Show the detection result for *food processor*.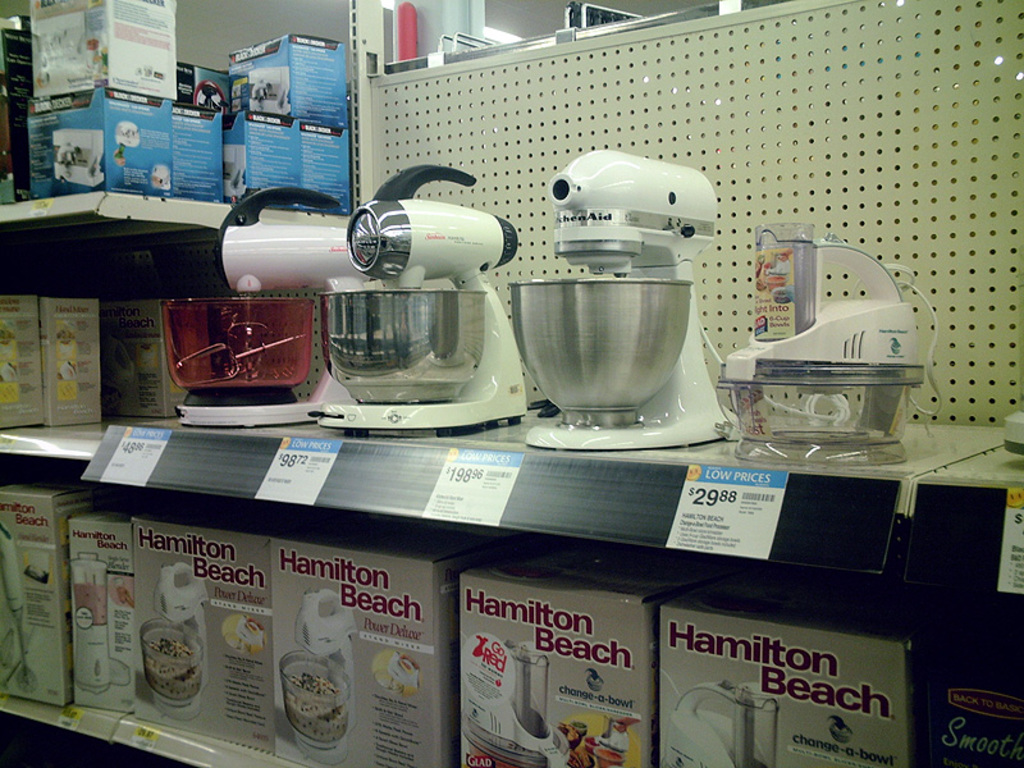
[x1=72, y1=552, x2=128, y2=696].
